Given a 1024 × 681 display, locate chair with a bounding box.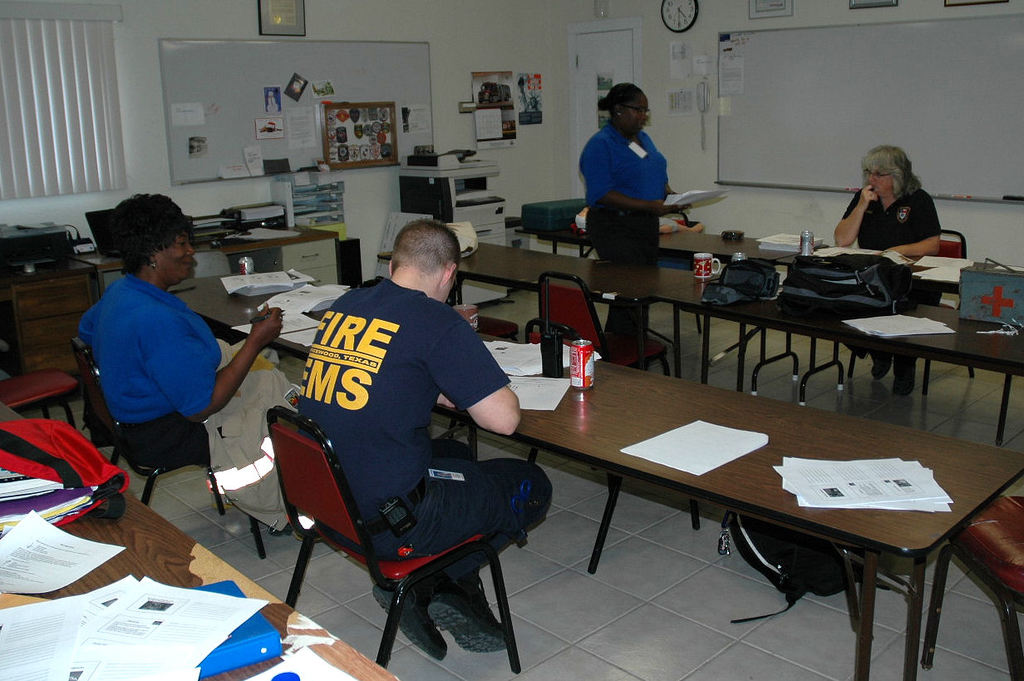
Located: <bbox>847, 231, 982, 396</bbox>.
